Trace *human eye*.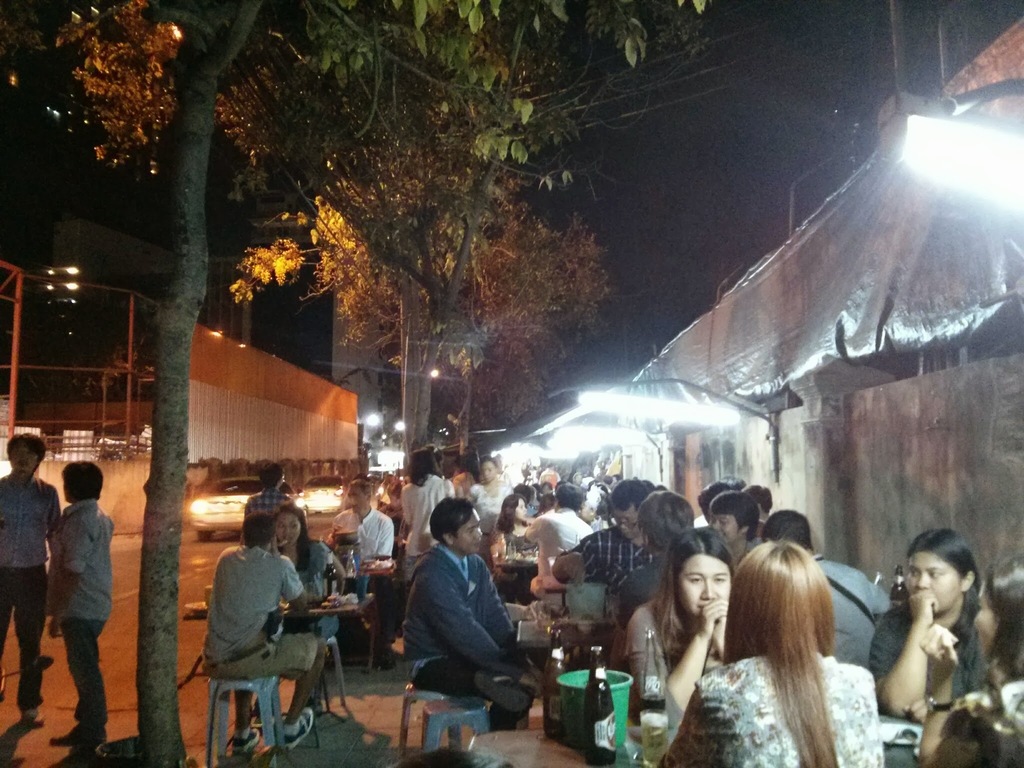
Traced to (left=927, top=570, right=941, bottom=578).
